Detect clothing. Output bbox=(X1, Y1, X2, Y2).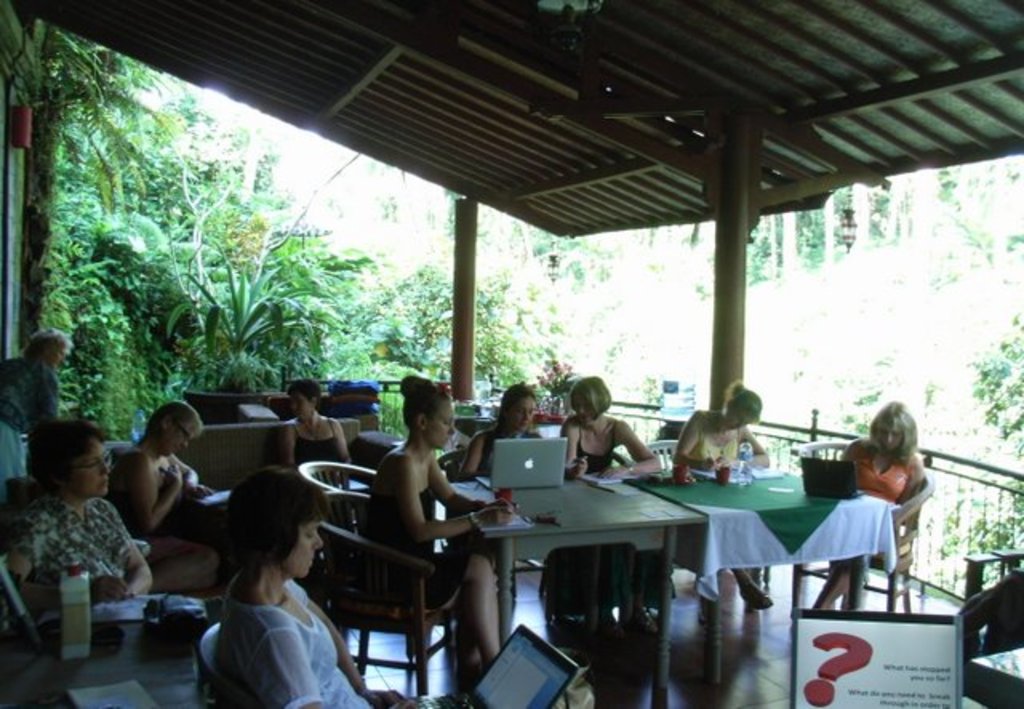
bbox=(339, 482, 470, 619).
